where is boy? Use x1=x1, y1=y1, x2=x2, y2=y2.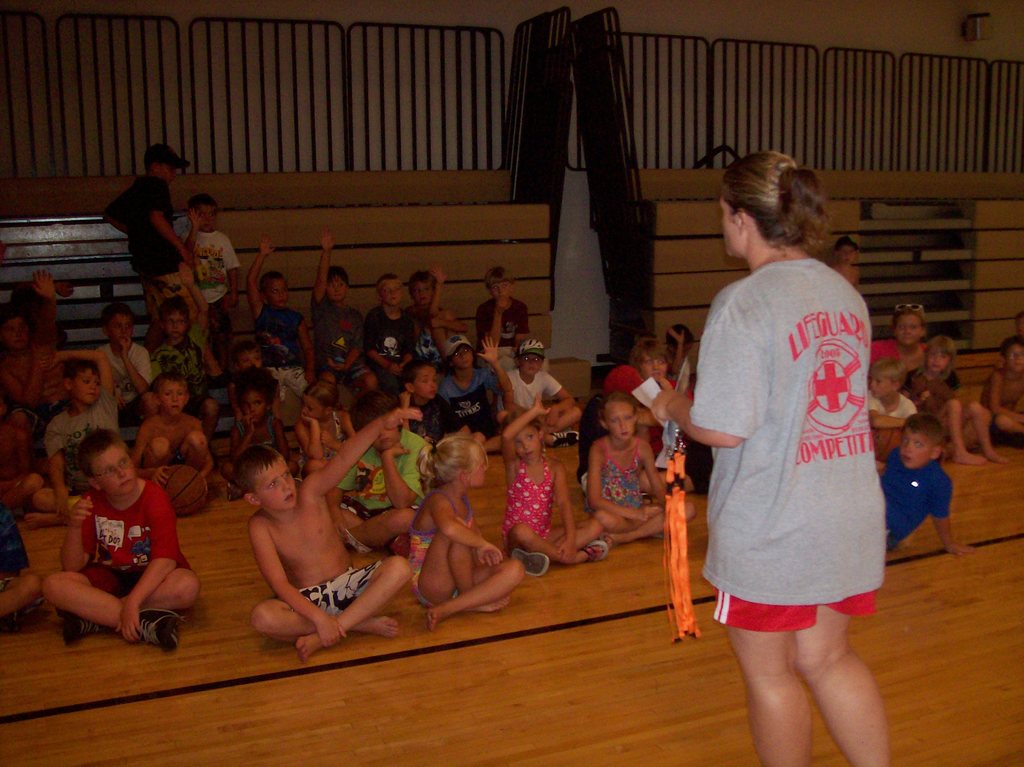
x1=831, y1=234, x2=859, y2=290.
